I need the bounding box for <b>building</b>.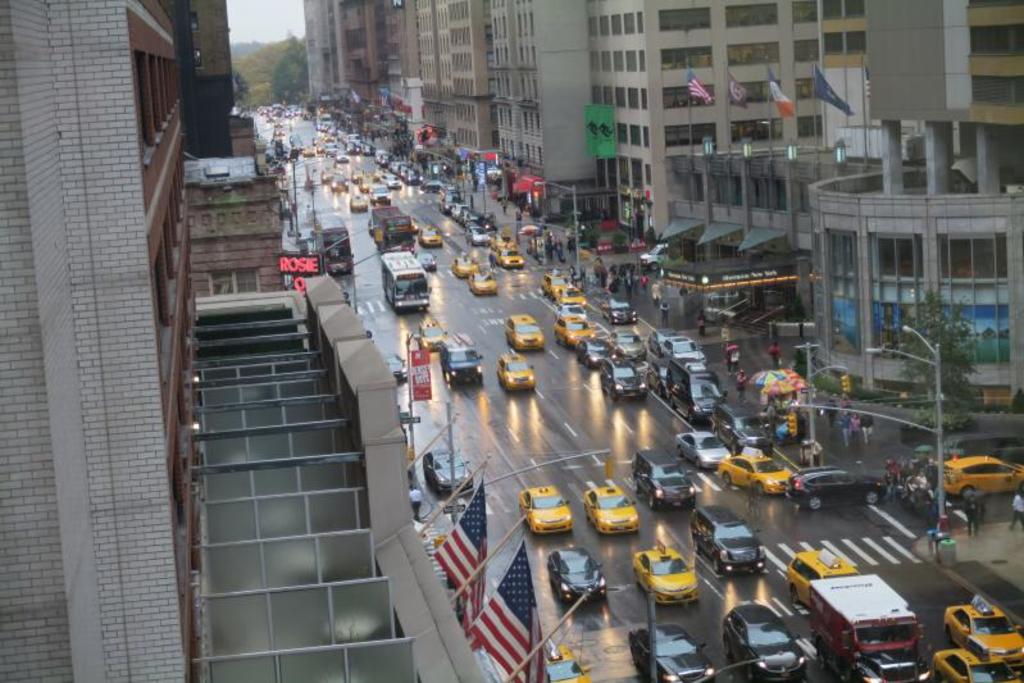
Here it is: <bbox>0, 0, 186, 682</bbox>.
